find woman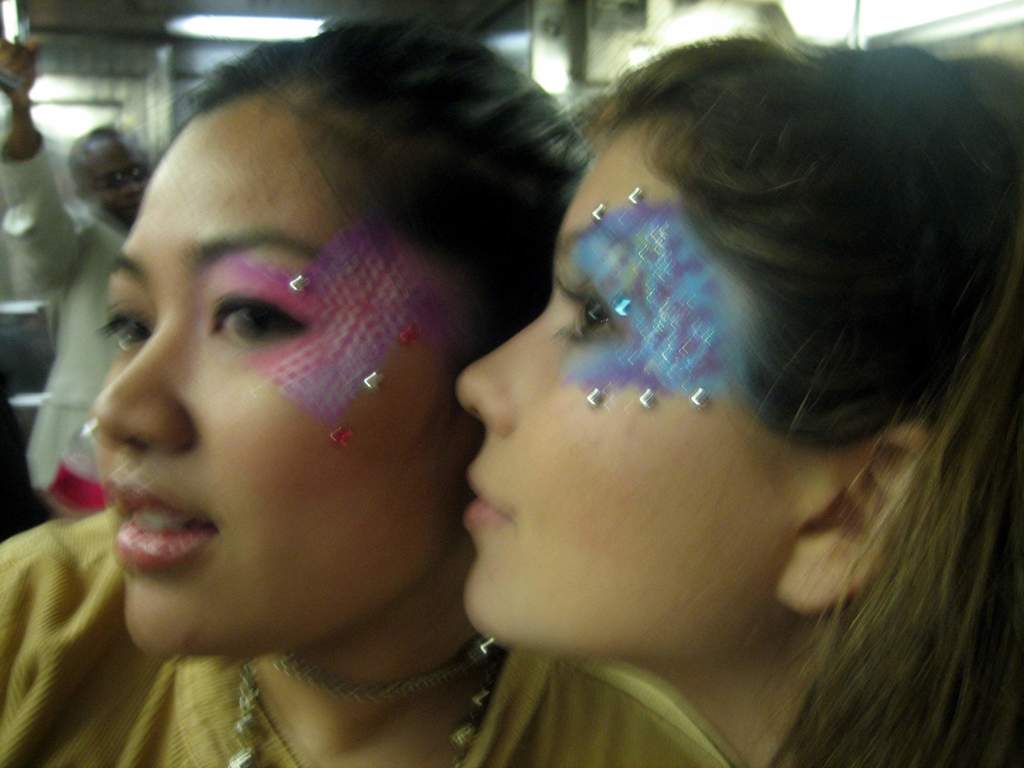
box(17, 28, 718, 767)
